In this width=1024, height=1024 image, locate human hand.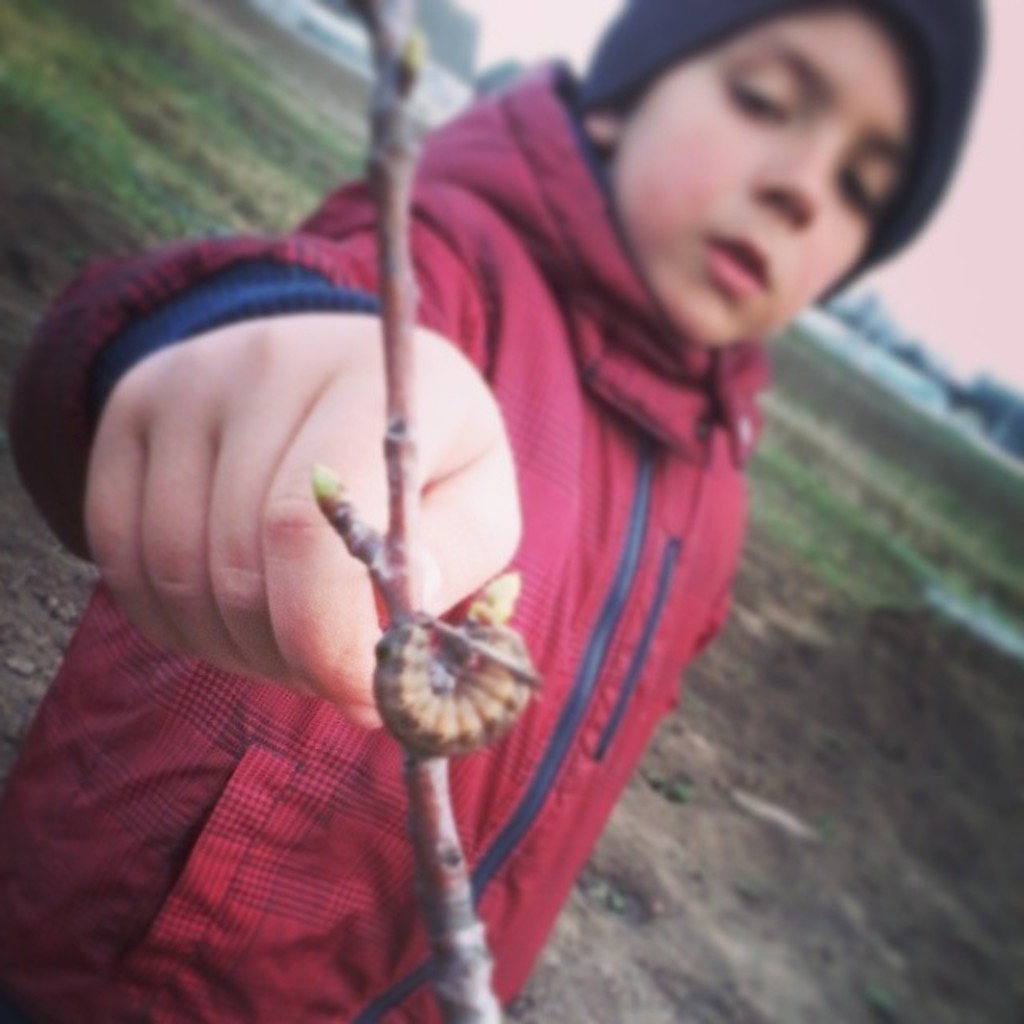
Bounding box: l=75, t=227, r=590, b=718.
